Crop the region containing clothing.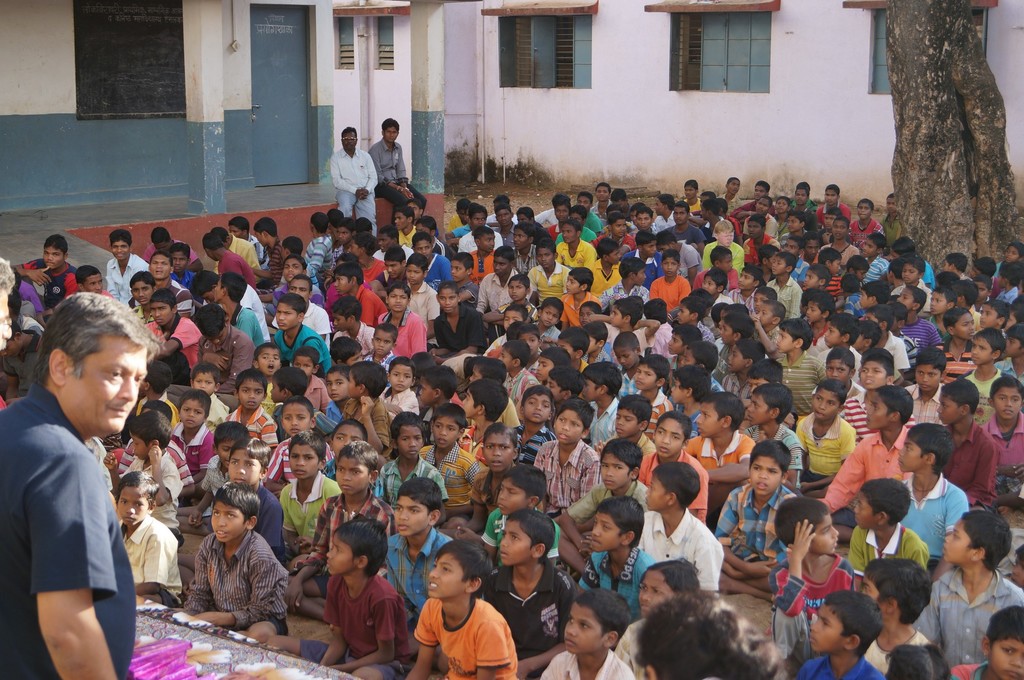
Crop region: (695,422,751,480).
